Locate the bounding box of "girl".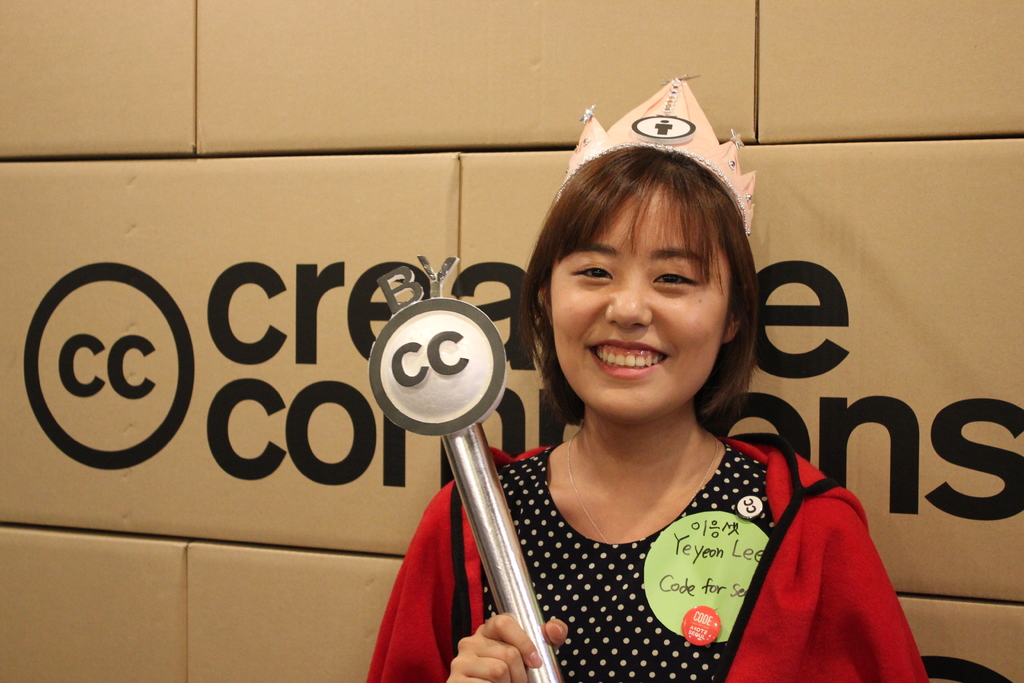
Bounding box: 364/74/929/682.
